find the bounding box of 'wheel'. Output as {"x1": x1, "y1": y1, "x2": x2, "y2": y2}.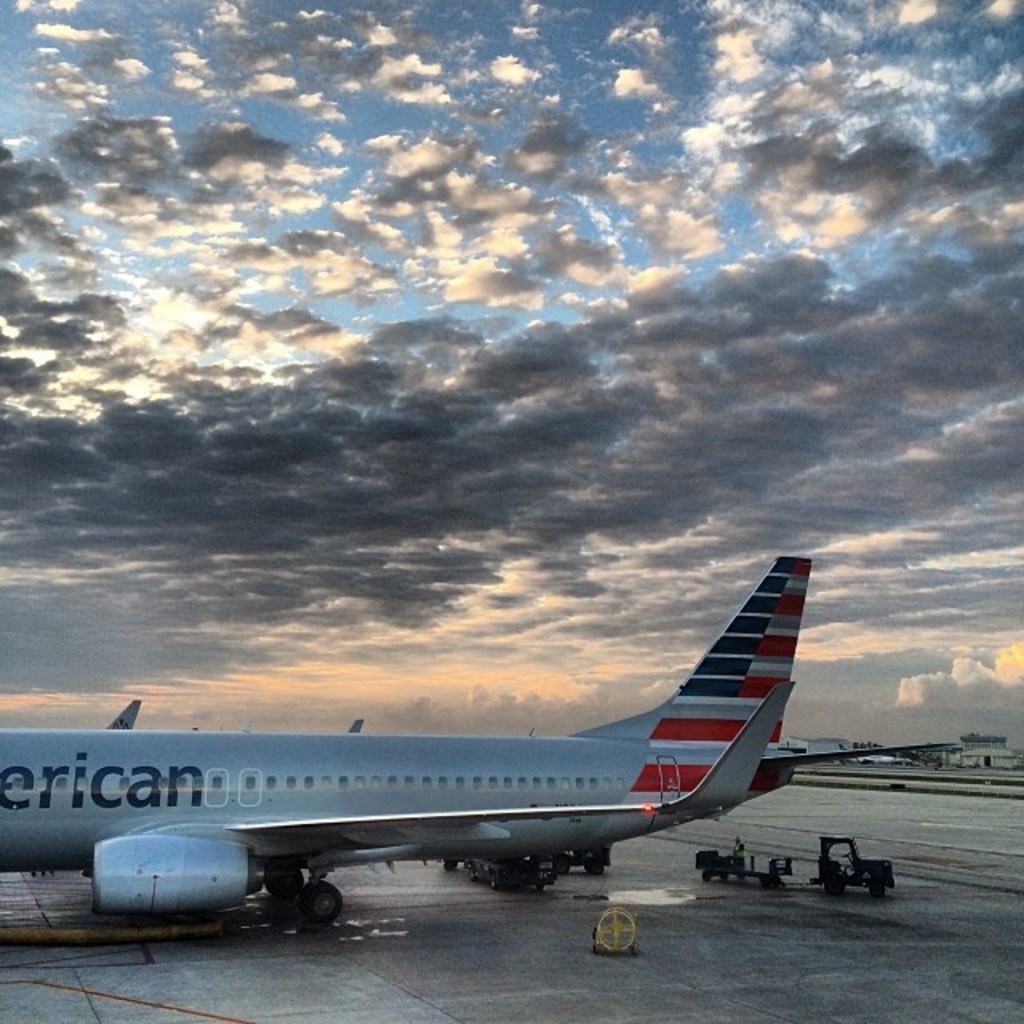
{"x1": 698, "y1": 869, "x2": 710, "y2": 882}.
